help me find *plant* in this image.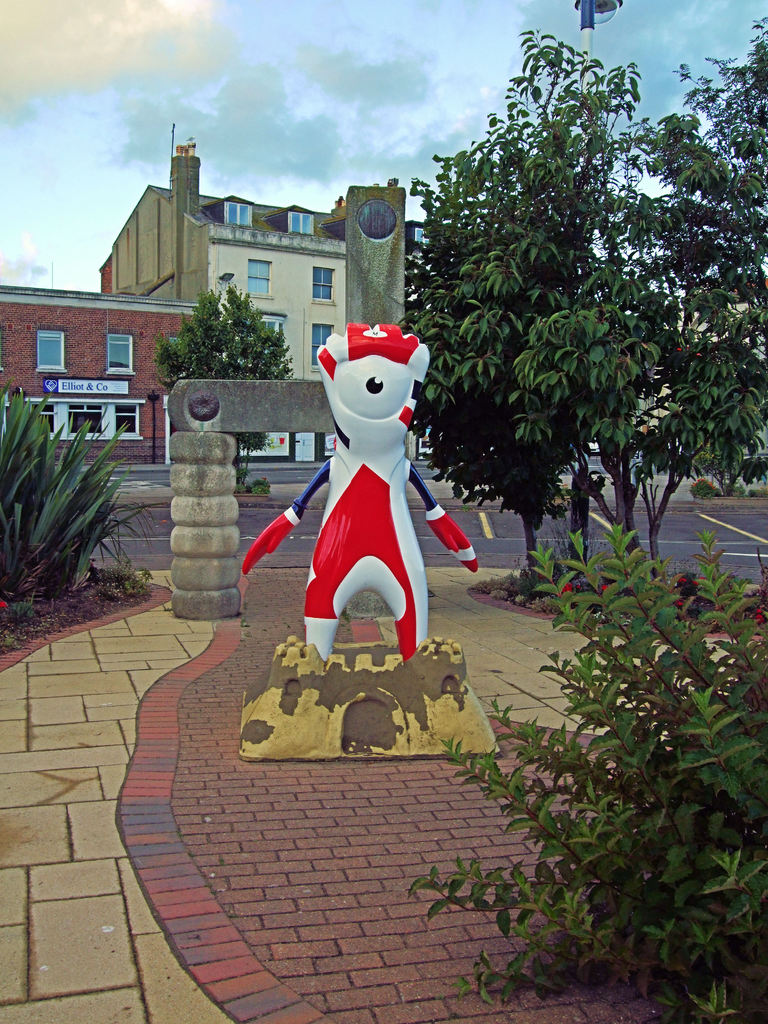
Found it: x1=4 y1=391 x2=146 y2=644.
